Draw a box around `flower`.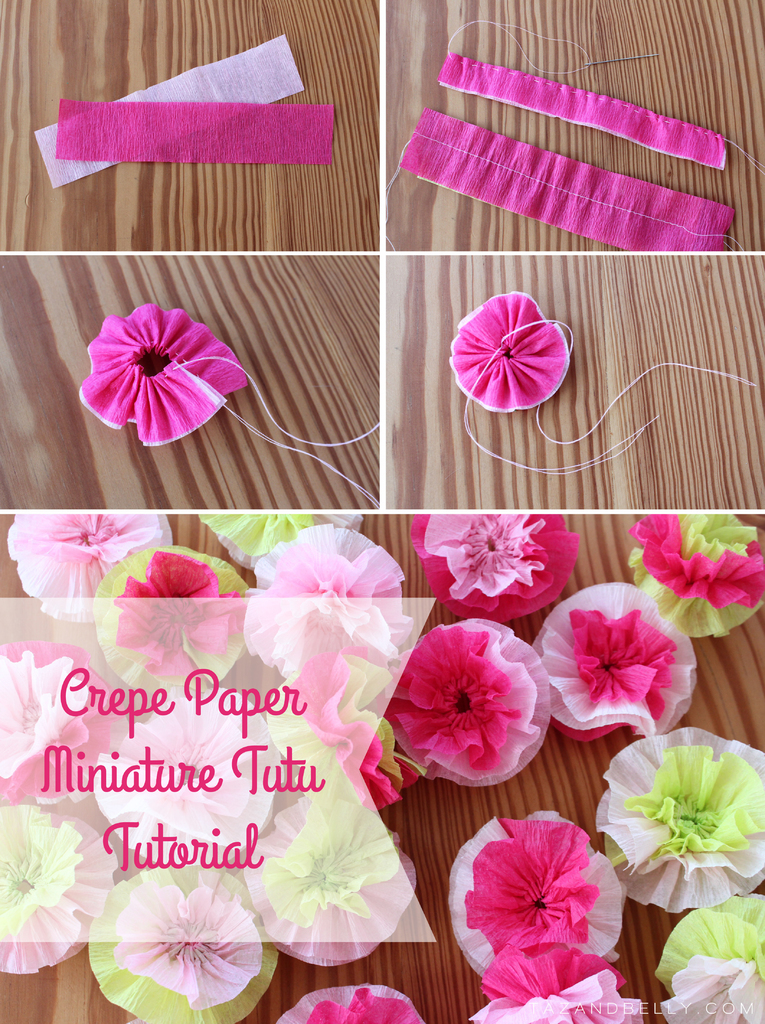
453, 292, 570, 414.
